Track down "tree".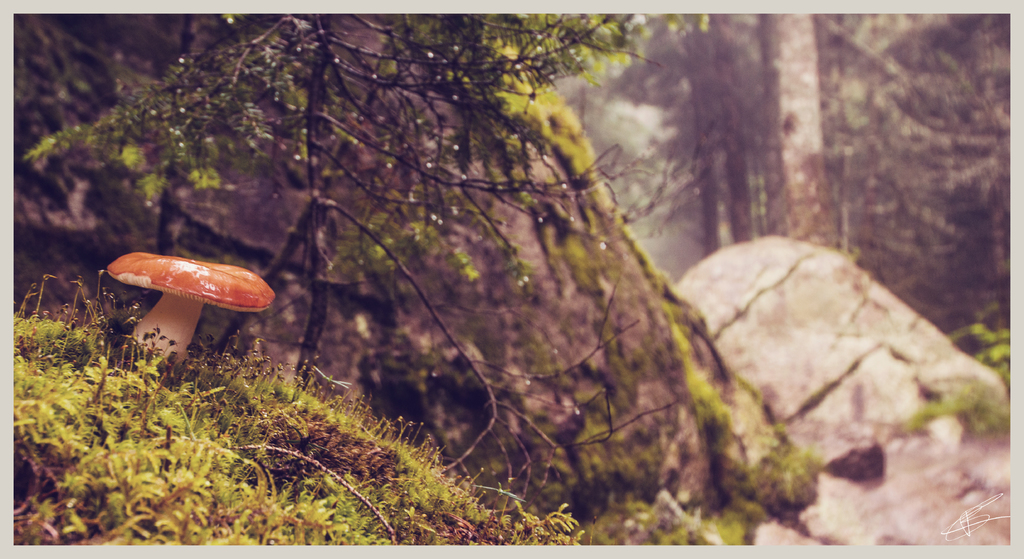
Tracked to Rect(29, 14, 677, 517).
